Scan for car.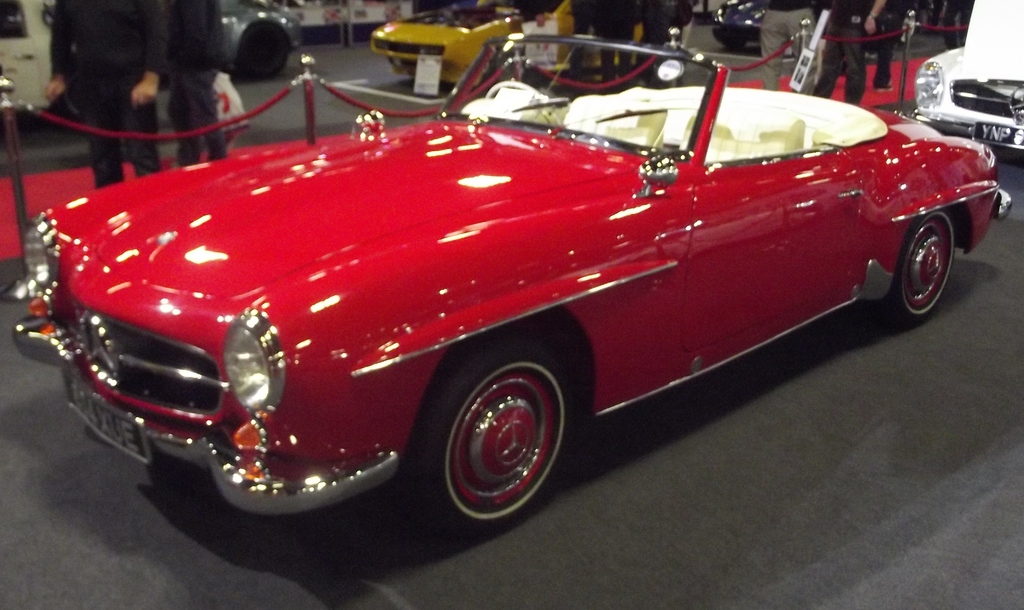
Scan result: (left=0, top=76, right=977, bottom=532).
